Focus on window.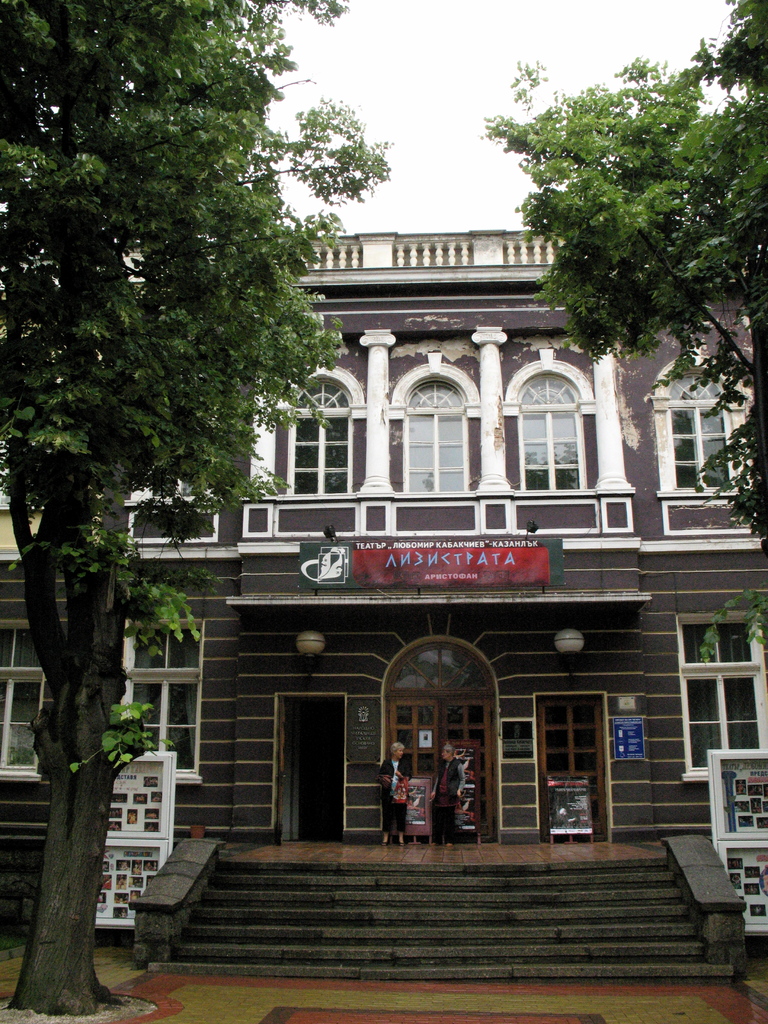
Focused at Rect(128, 606, 200, 770).
